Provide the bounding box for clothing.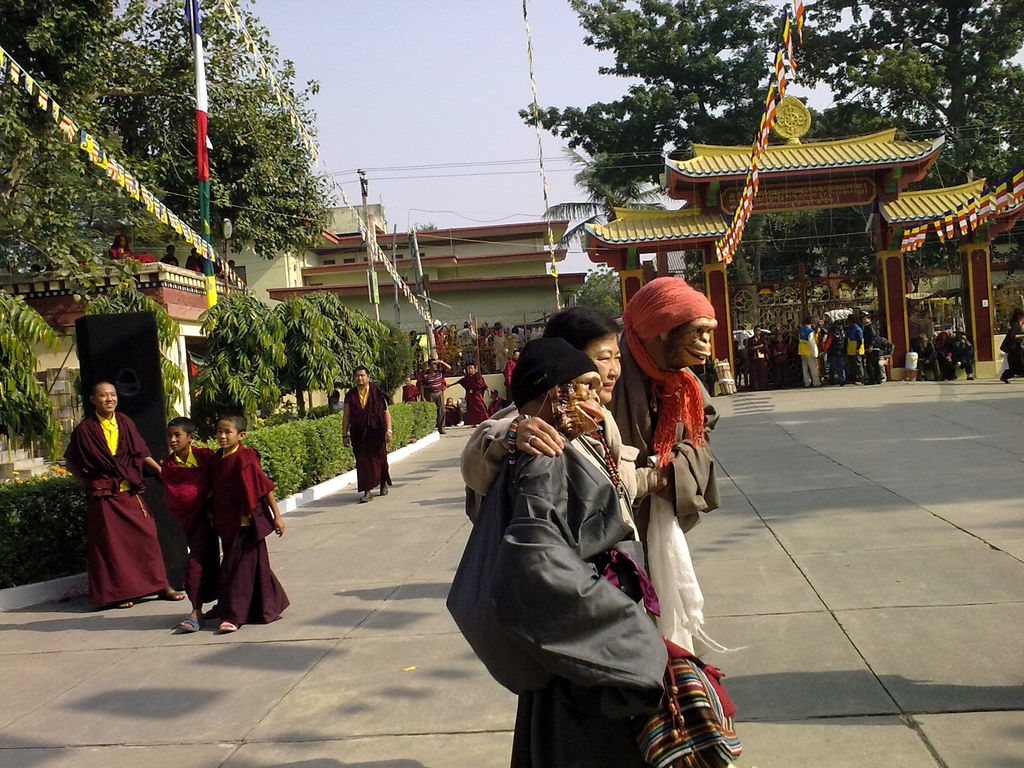
[left=65, top=410, right=168, bottom=612].
